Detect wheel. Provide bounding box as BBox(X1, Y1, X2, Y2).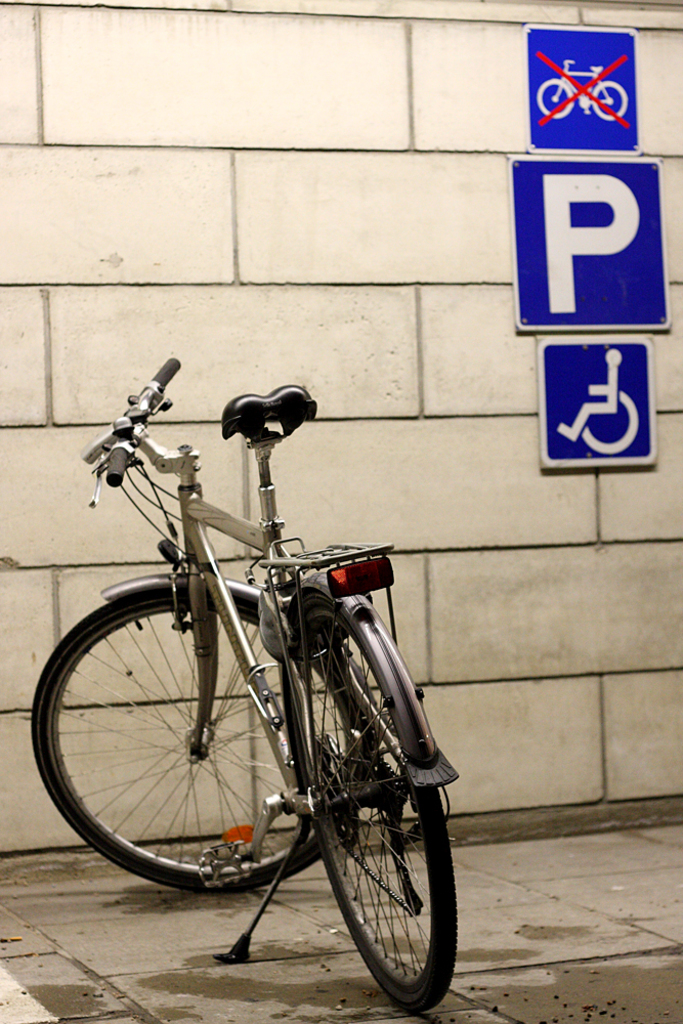
BBox(263, 654, 445, 1000).
